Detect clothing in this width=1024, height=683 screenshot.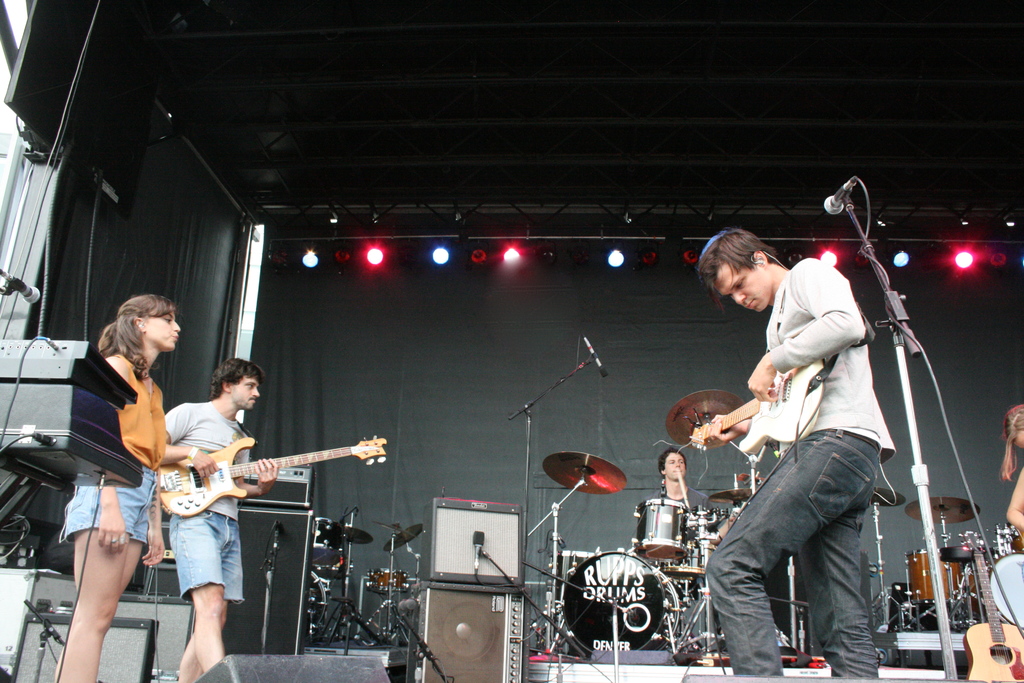
Detection: l=61, t=353, r=172, b=545.
